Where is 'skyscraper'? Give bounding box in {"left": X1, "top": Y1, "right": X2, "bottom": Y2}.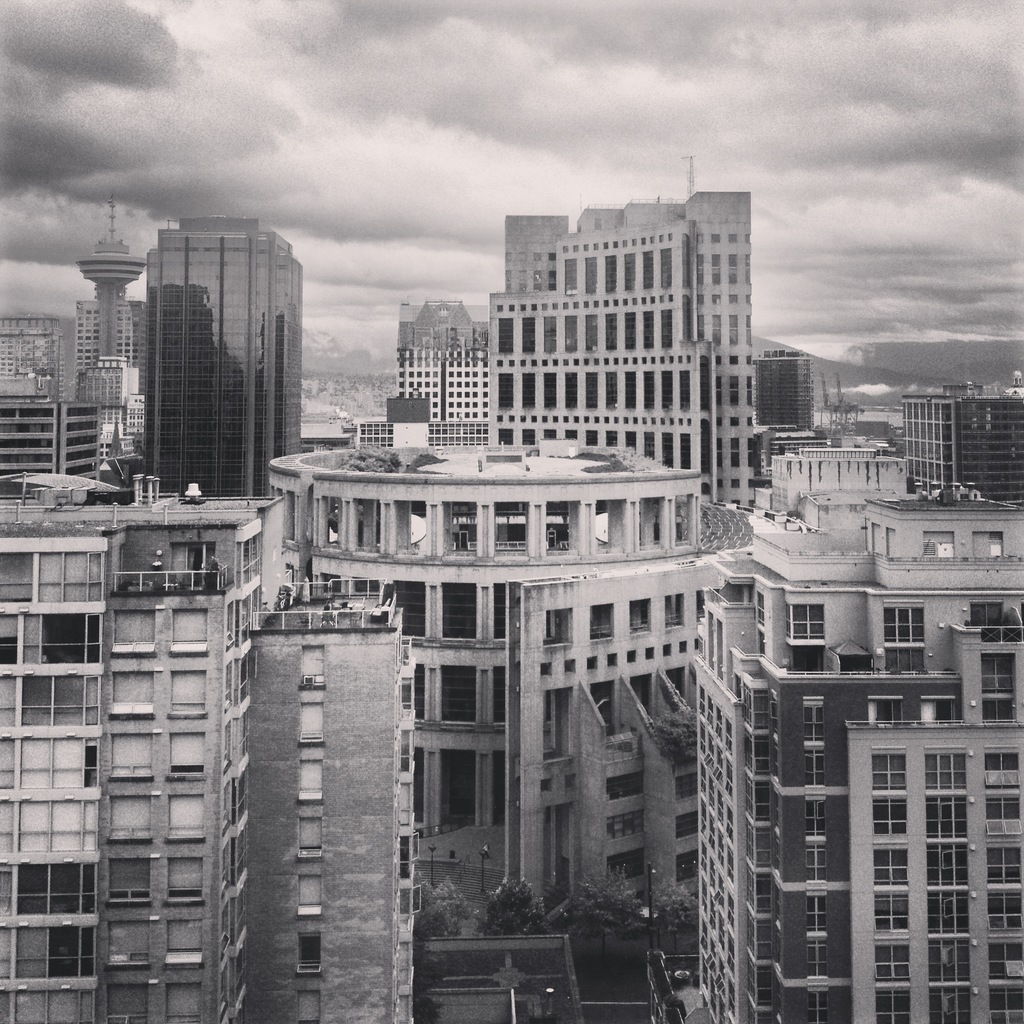
{"left": 278, "top": 435, "right": 716, "bottom": 943}.
